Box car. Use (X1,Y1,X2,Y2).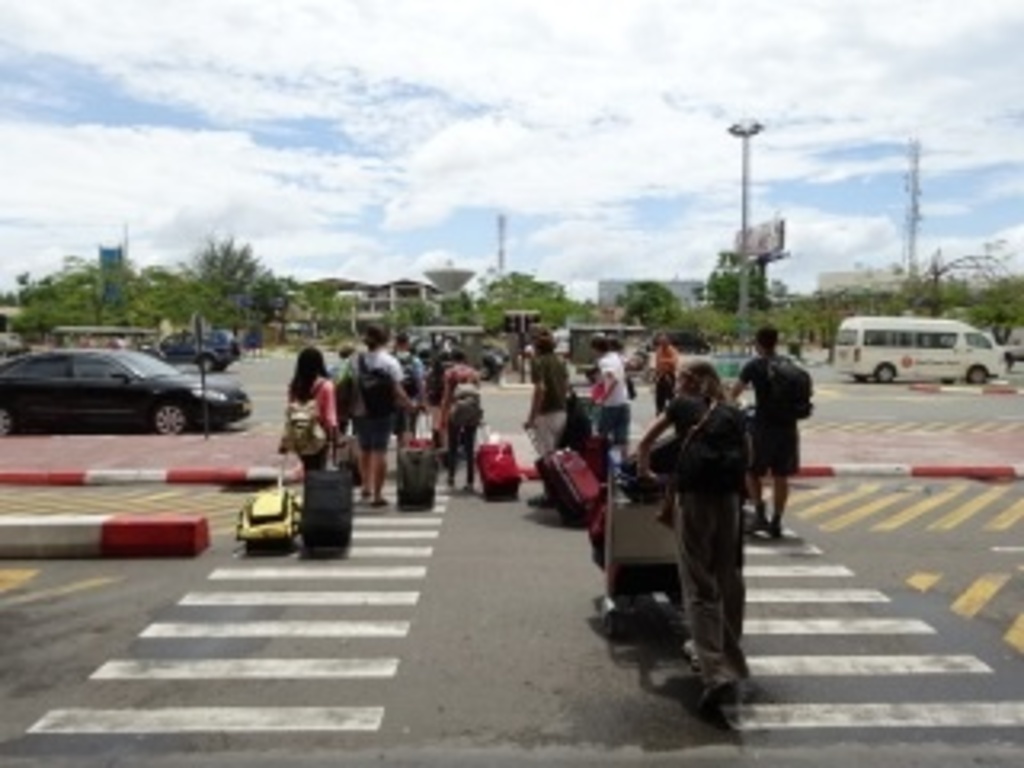
(397,317,499,378).
